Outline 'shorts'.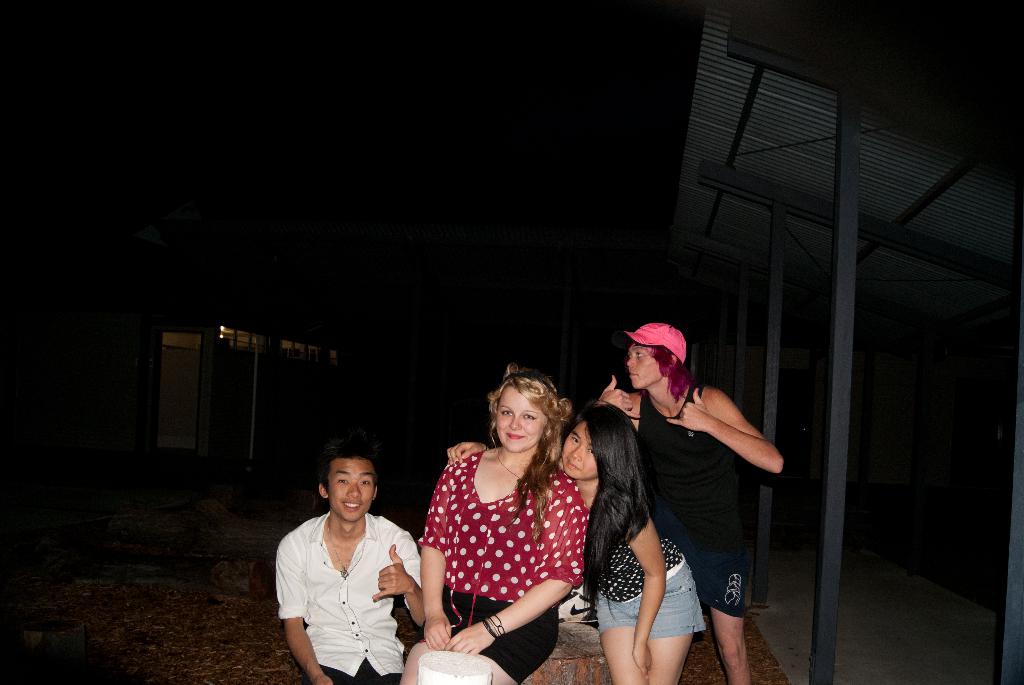
Outline: bbox=(689, 546, 750, 615).
